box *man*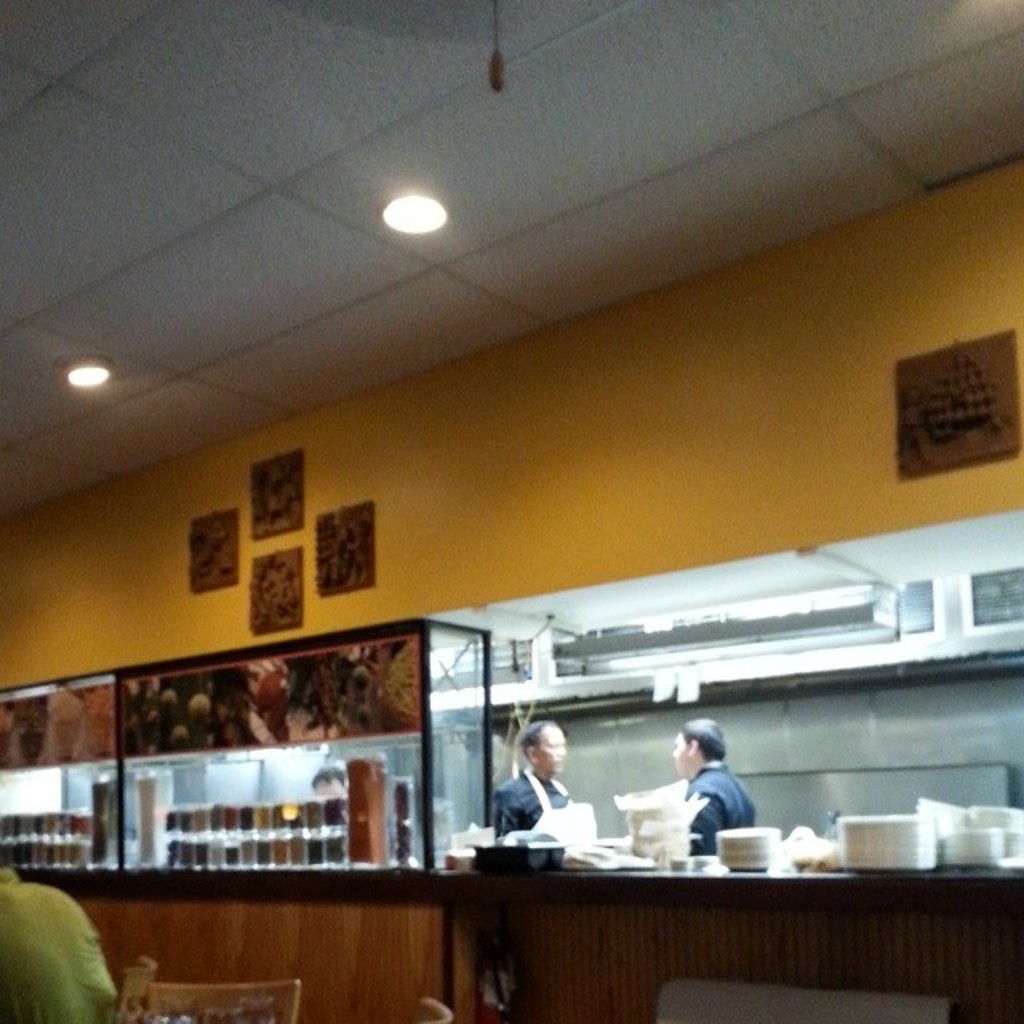
[0,848,122,1022]
